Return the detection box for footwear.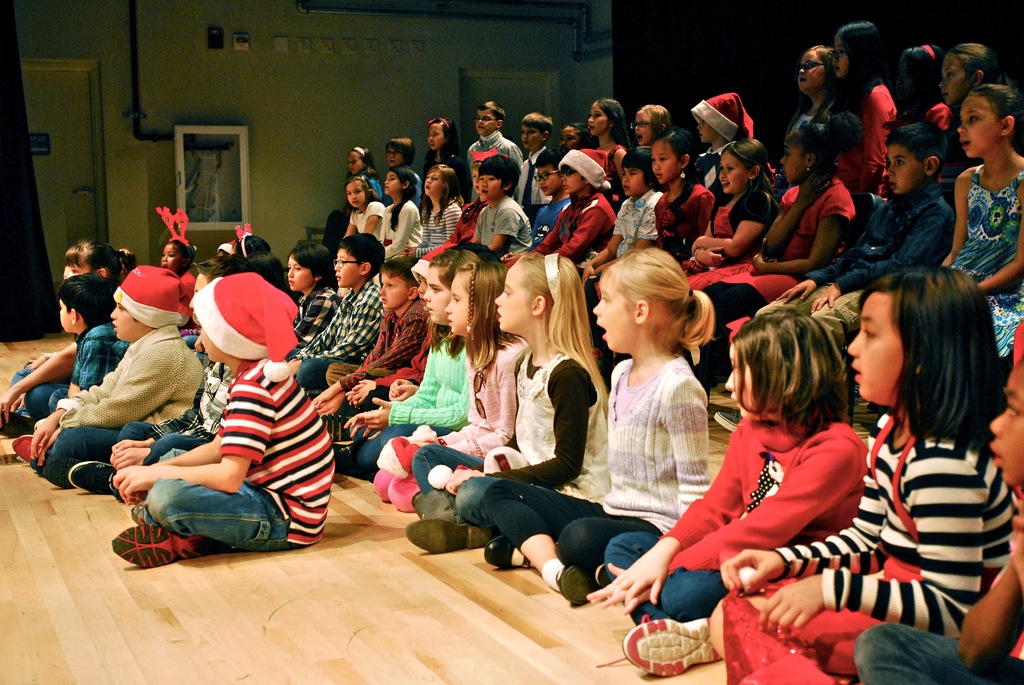
pyautogui.locateOnScreen(0, 408, 38, 437).
